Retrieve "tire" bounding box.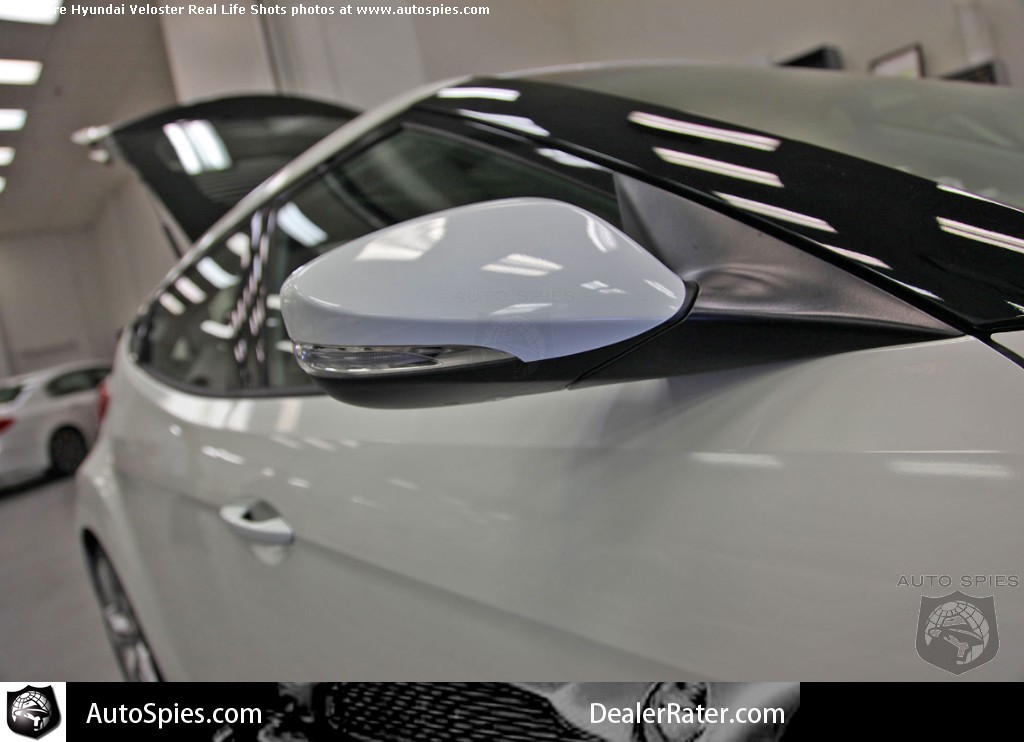
Bounding box: x1=87, y1=538, x2=156, y2=690.
